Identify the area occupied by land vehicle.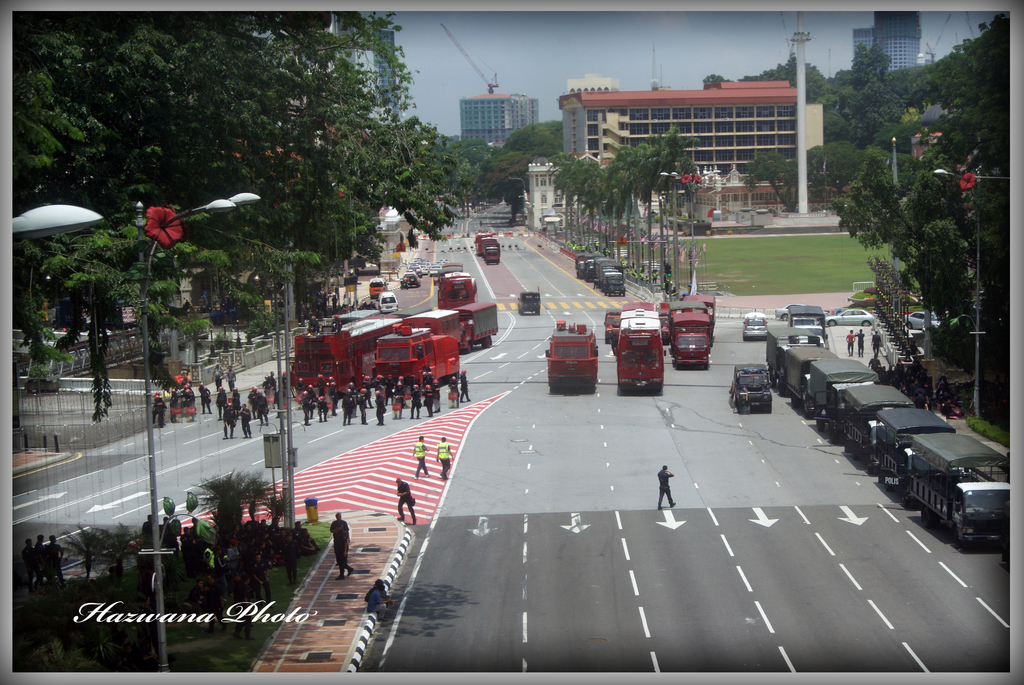
Area: bbox(613, 299, 664, 397).
